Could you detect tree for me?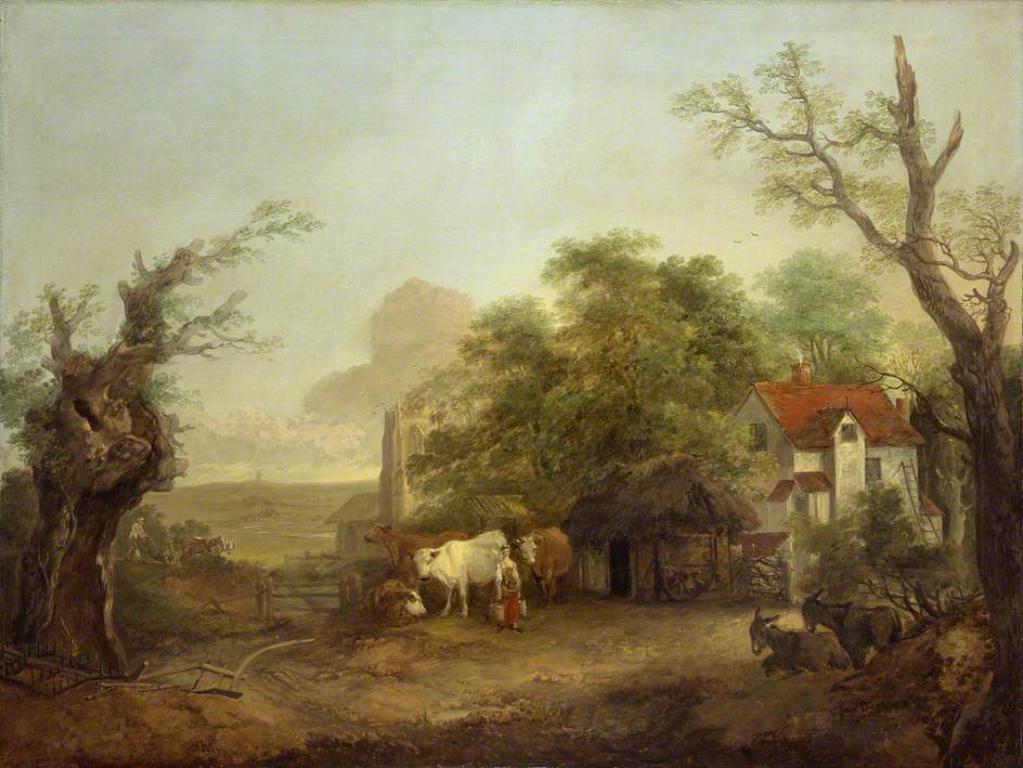
Detection result: crop(1, 212, 254, 669).
